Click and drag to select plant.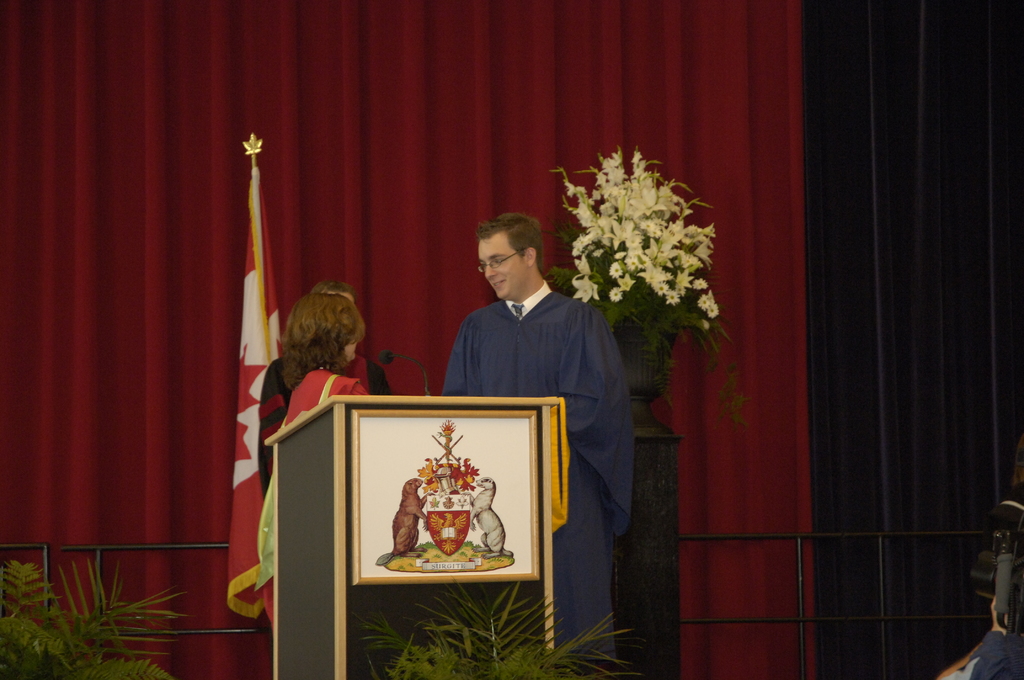
Selection: (x1=0, y1=548, x2=194, y2=679).
